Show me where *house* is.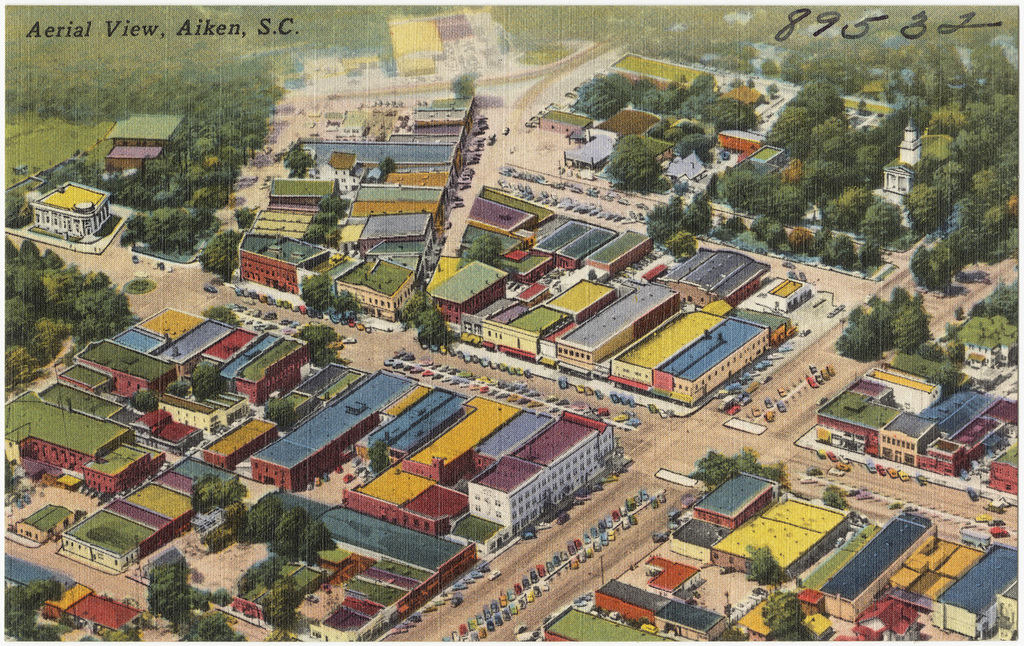
*house* is at box=[109, 148, 171, 175].
